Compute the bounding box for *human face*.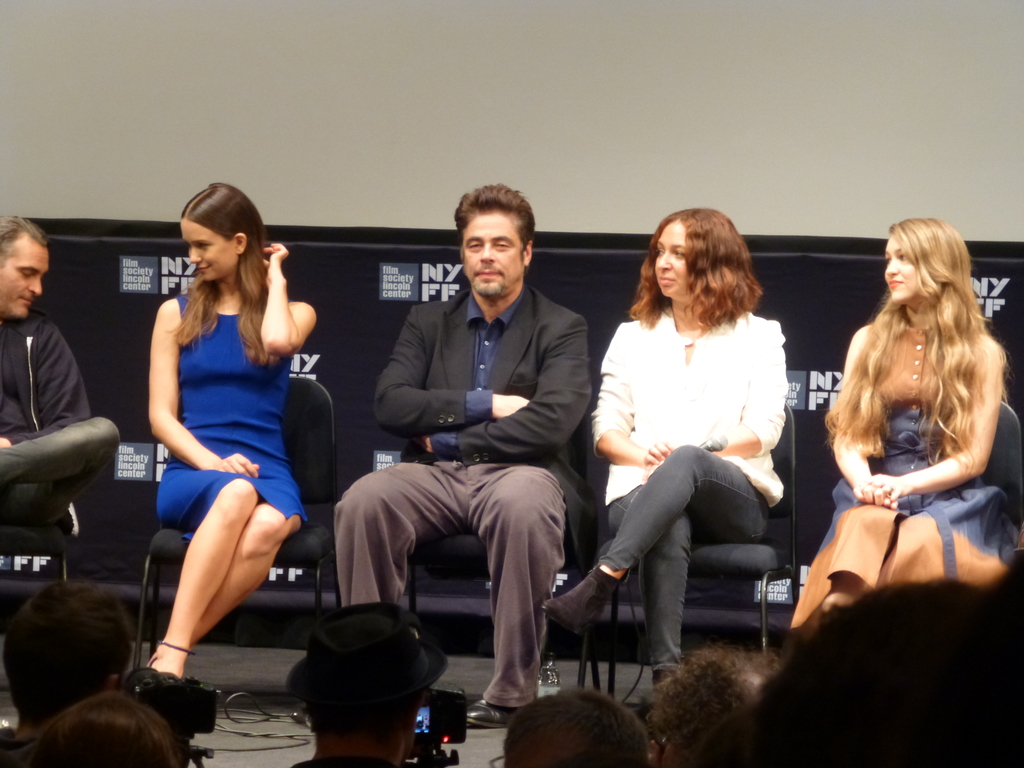
l=178, t=217, r=231, b=284.
